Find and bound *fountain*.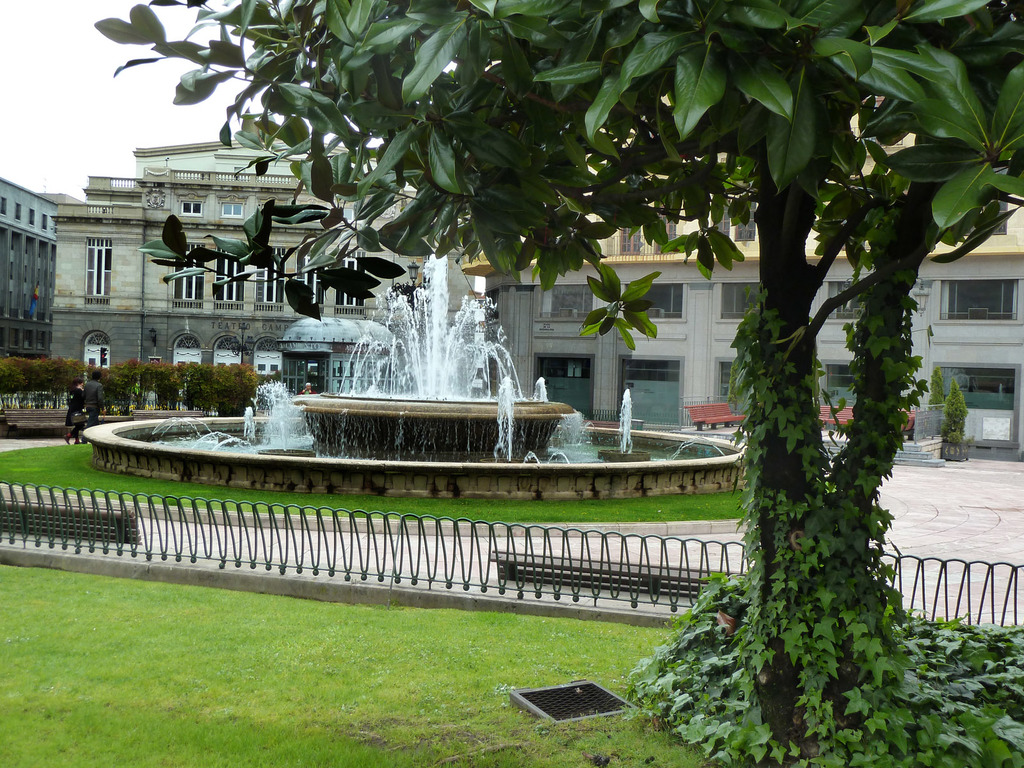
Bound: x1=79 y1=239 x2=751 y2=495.
